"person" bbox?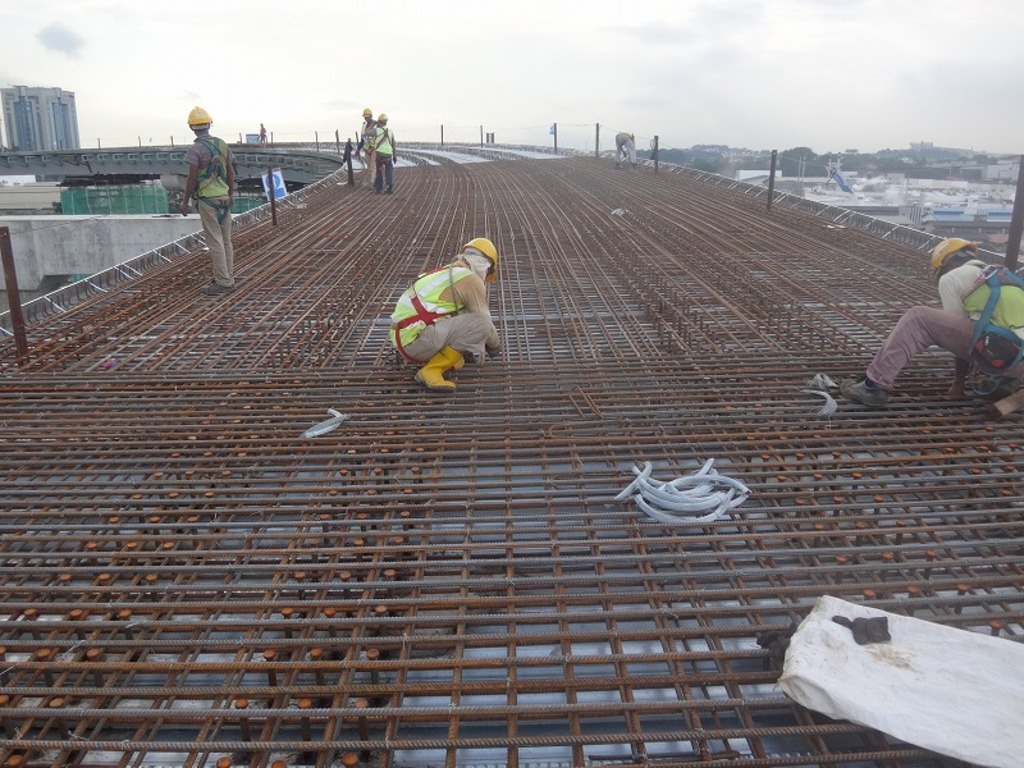
184:106:242:293
